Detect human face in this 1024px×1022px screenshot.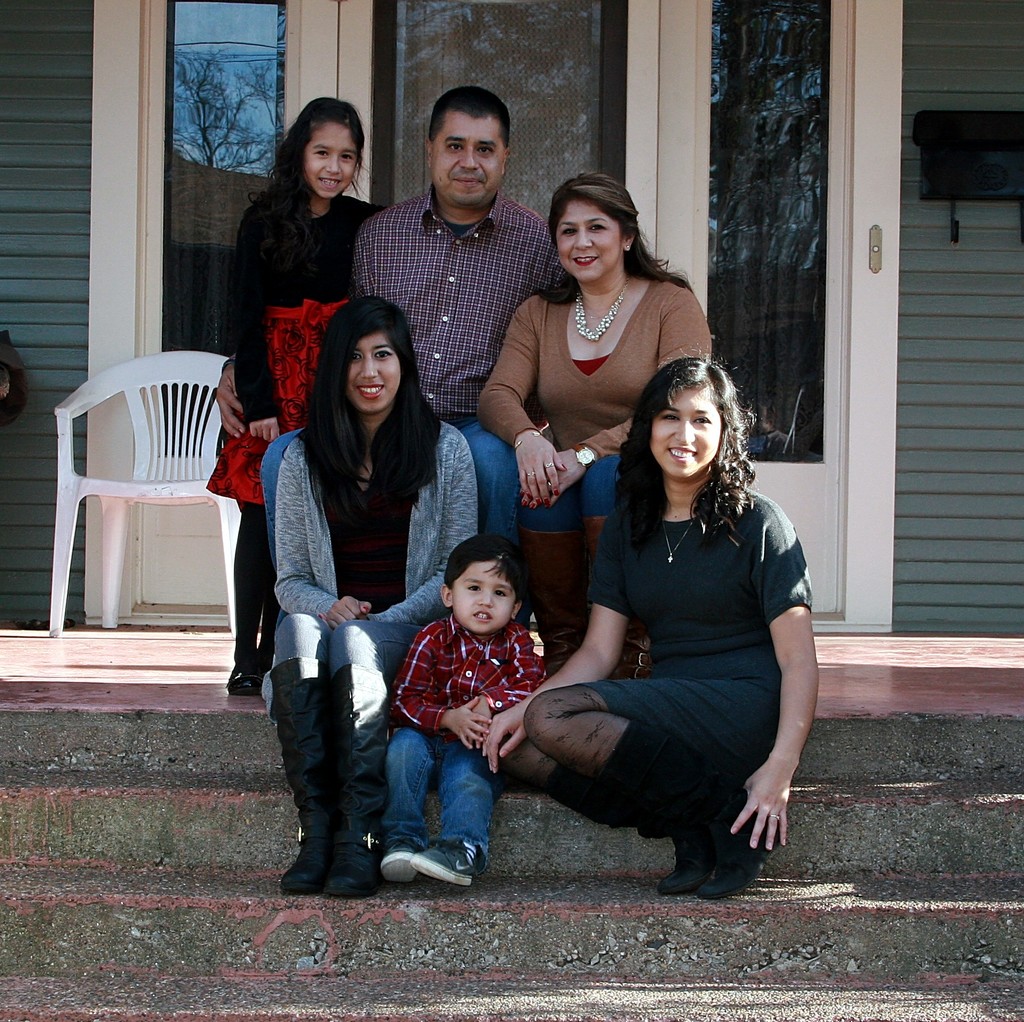
Detection: 452/558/512/637.
